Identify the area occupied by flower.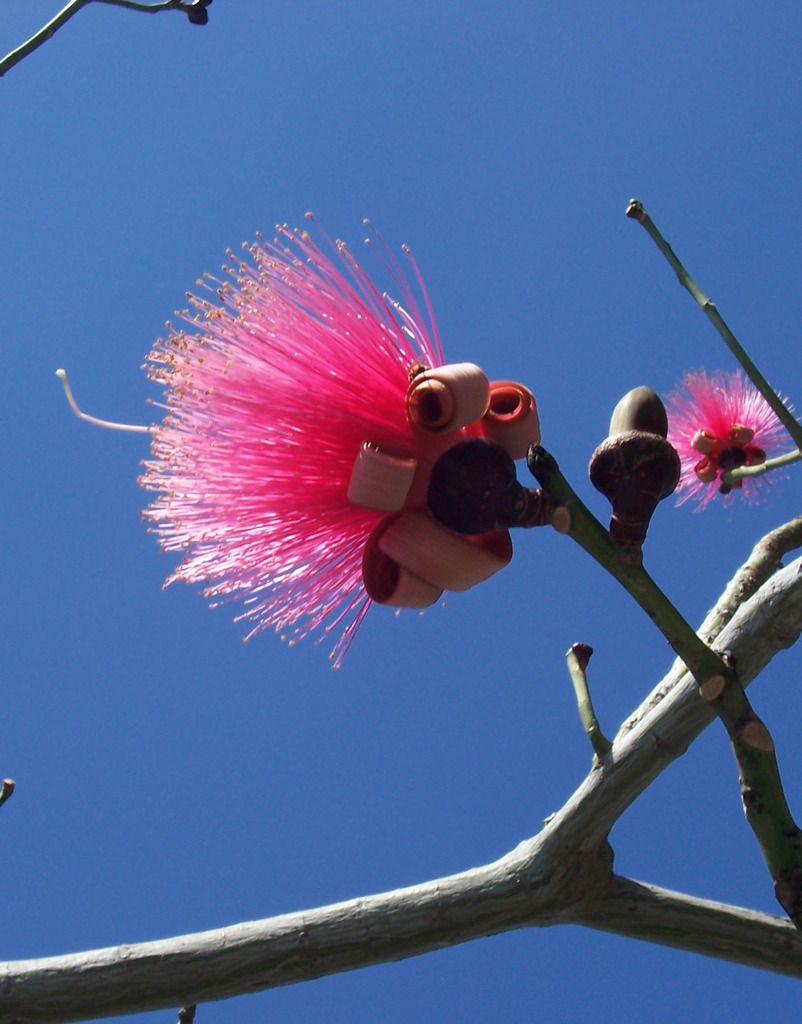
Area: BBox(669, 360, 801, 505).
